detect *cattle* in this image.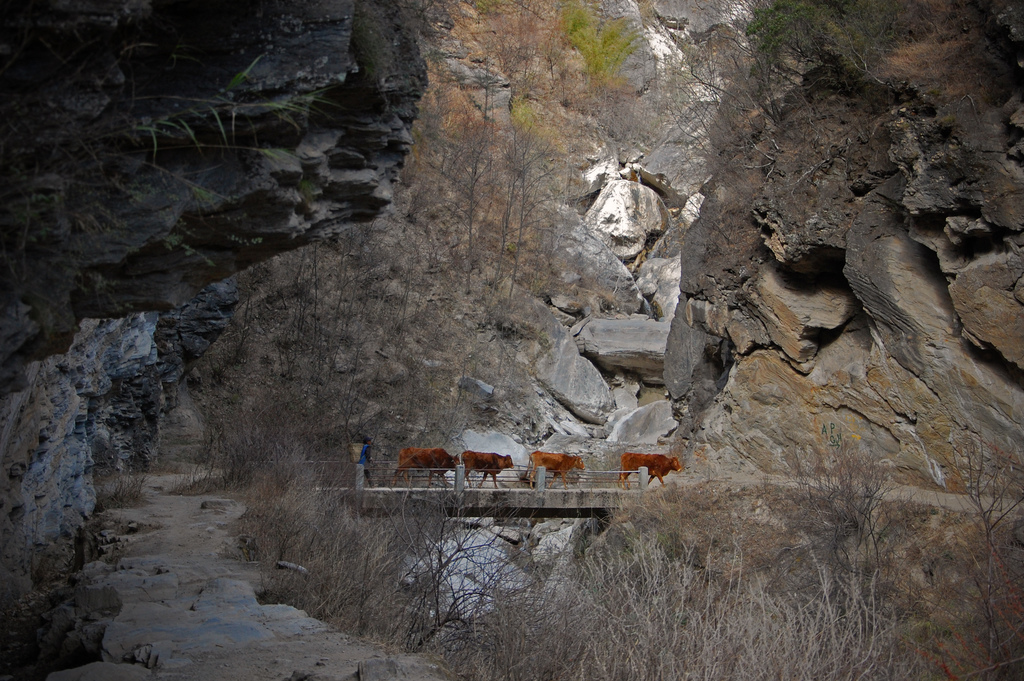
Detection: bbox=(524, 453, 585, 486).
